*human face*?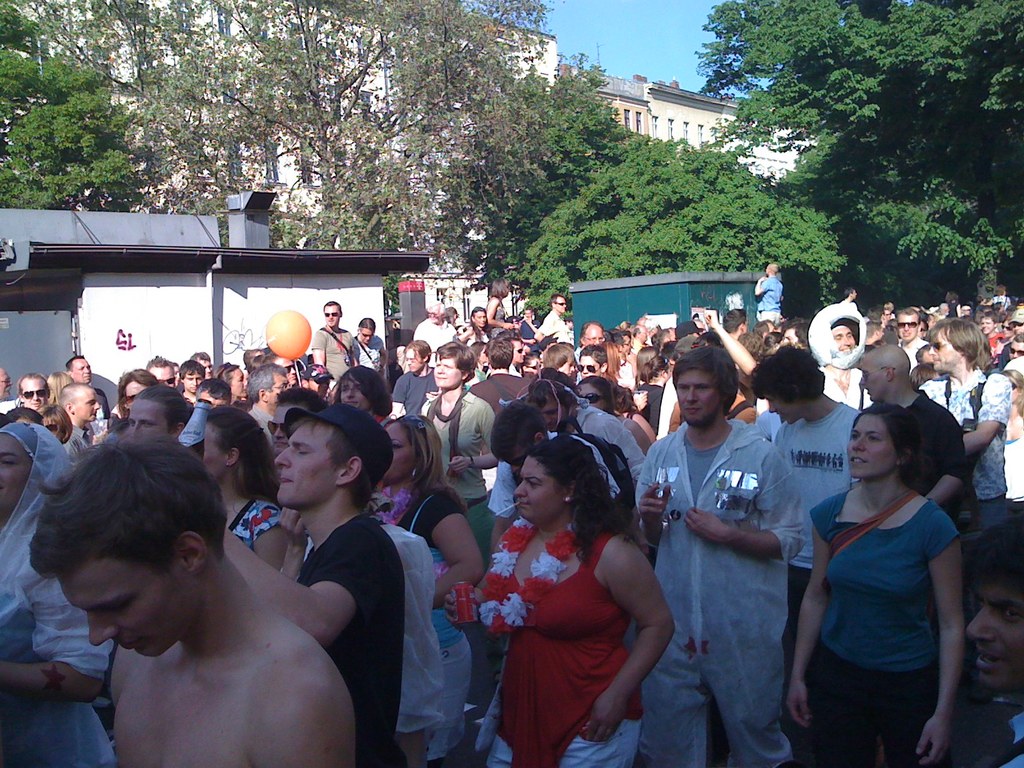
x1=678, y1=364, x2=722, y2=422
